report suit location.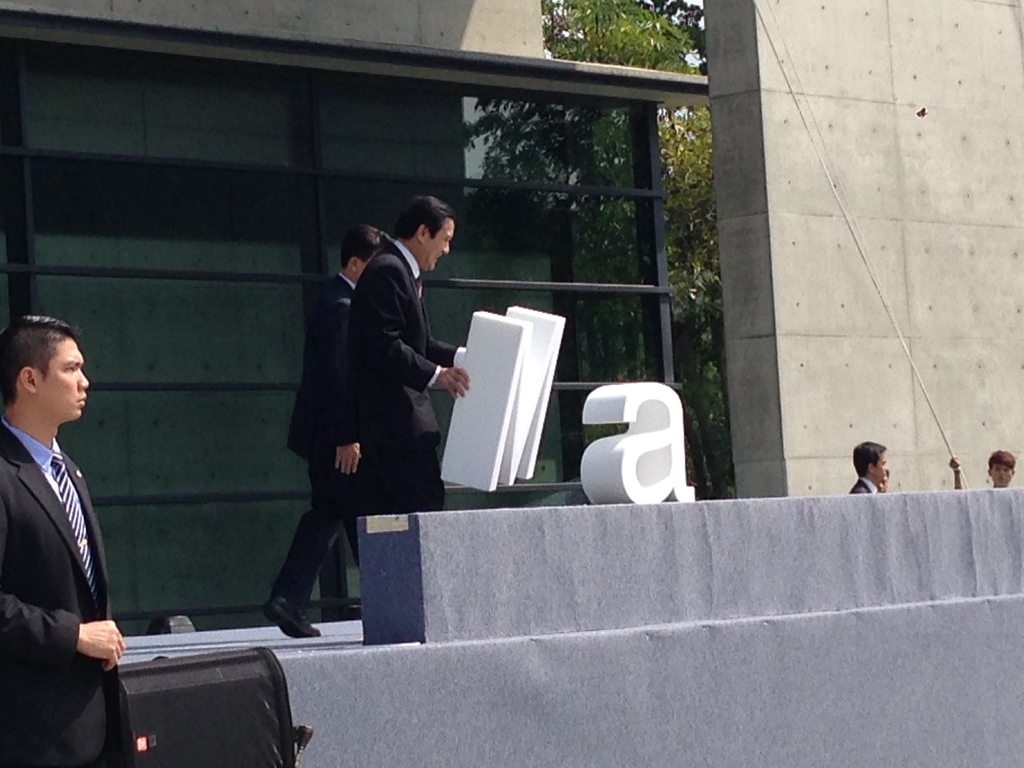
Report: (345, 236, 463, 512).
